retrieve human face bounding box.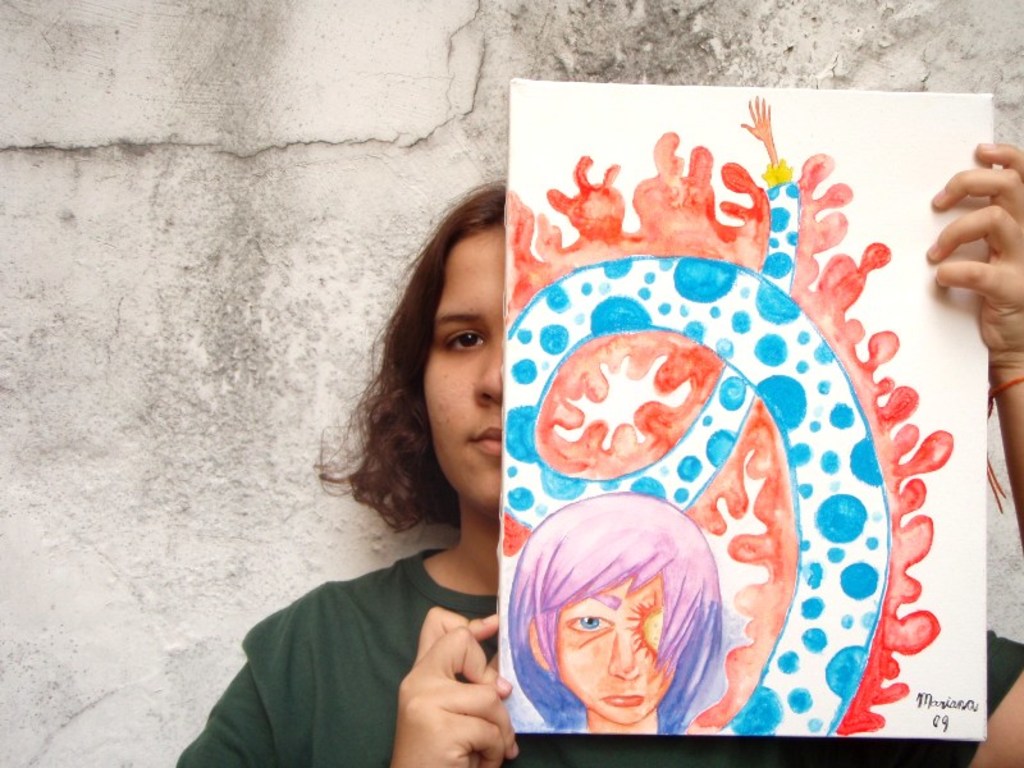
Bounding box: x1=422 y1=220 x2=502 y2=518.
